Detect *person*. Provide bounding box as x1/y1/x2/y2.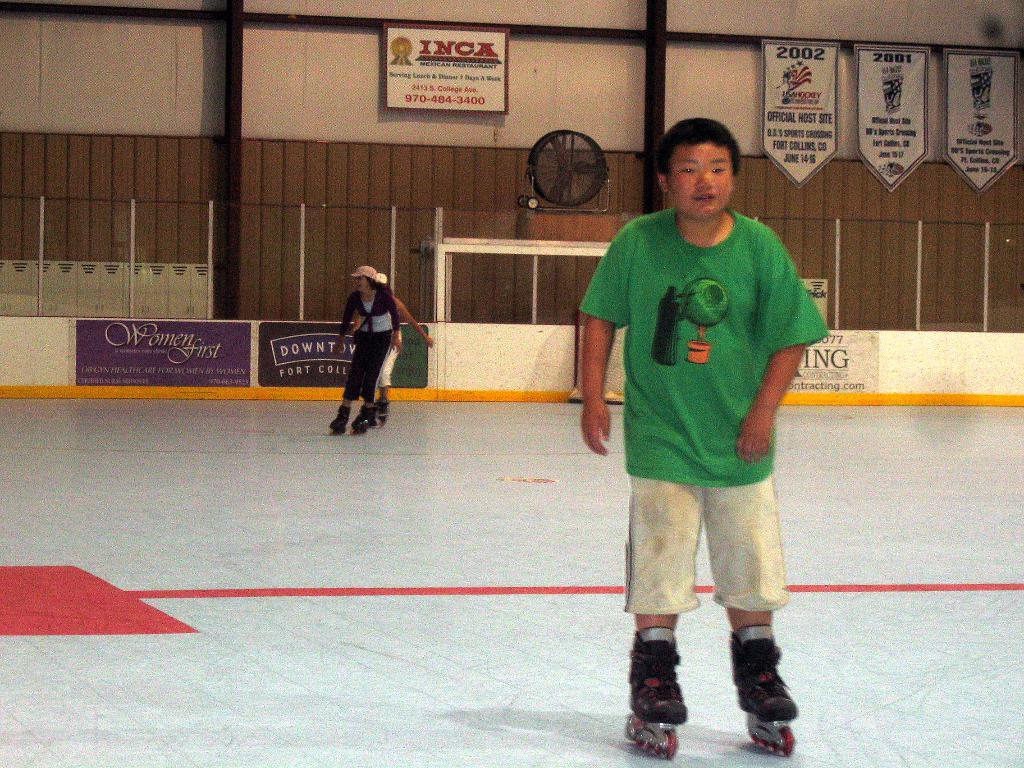
375/294/433/424.
